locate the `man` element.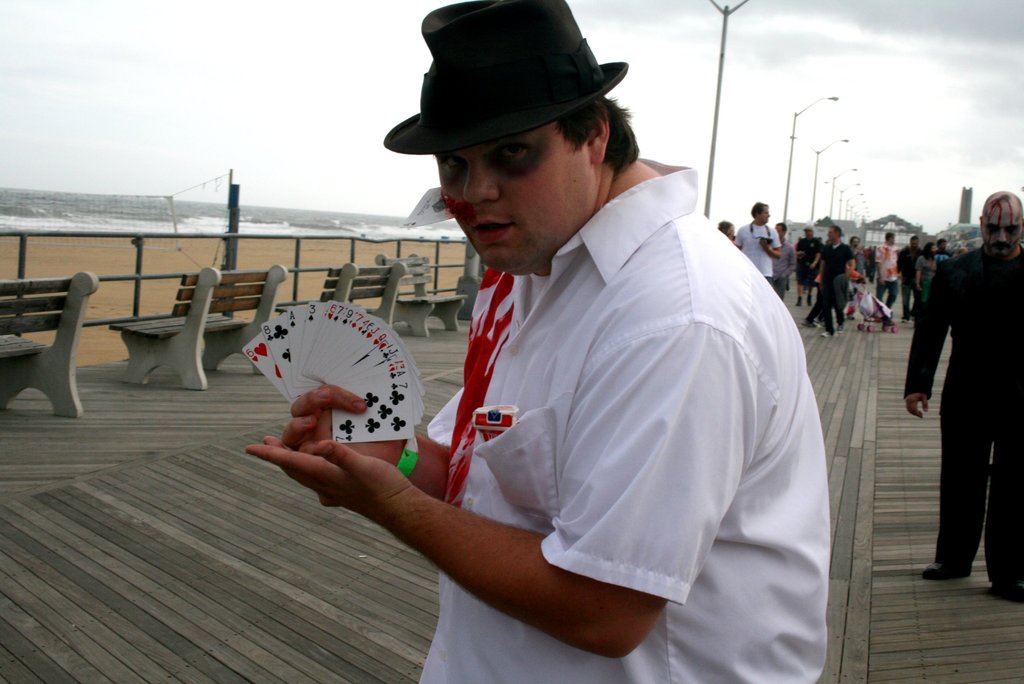
Element bbox: crop(895, 234, 920, 322).
